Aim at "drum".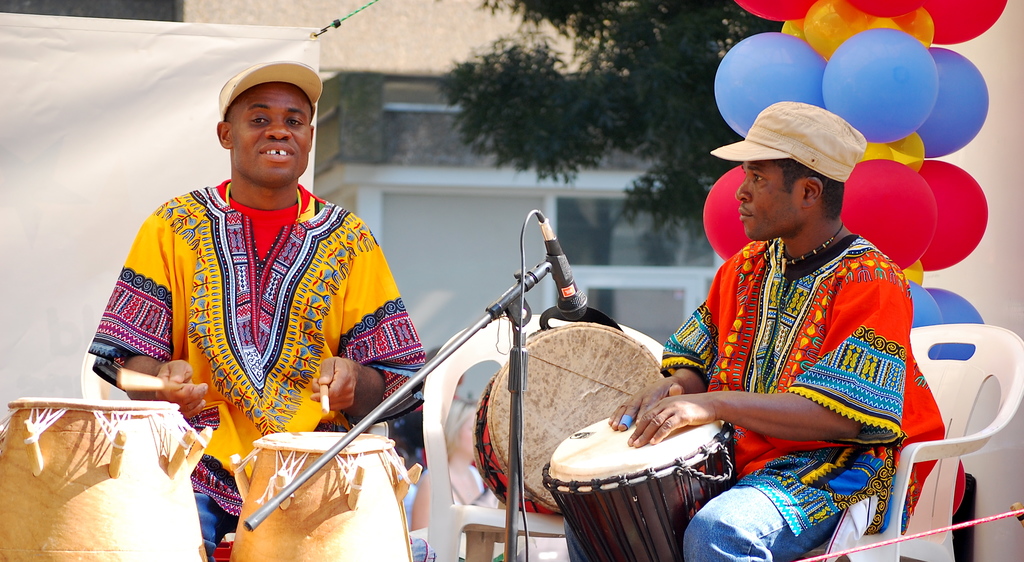
Aimed at 226:430:422:561.
